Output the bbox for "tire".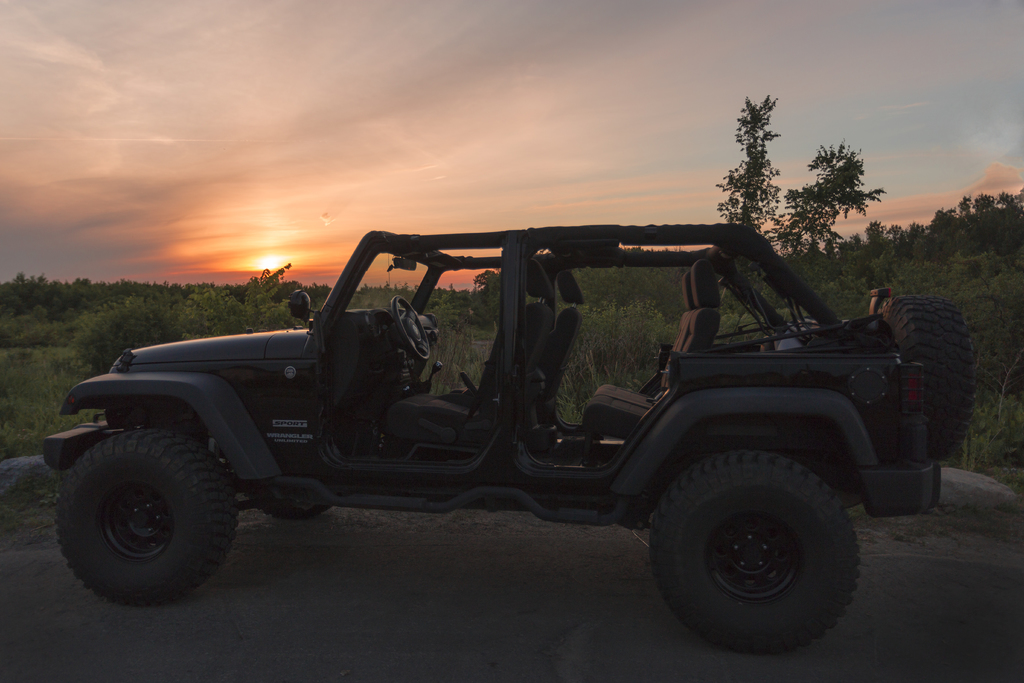
region(58, 428, 237, 607).
